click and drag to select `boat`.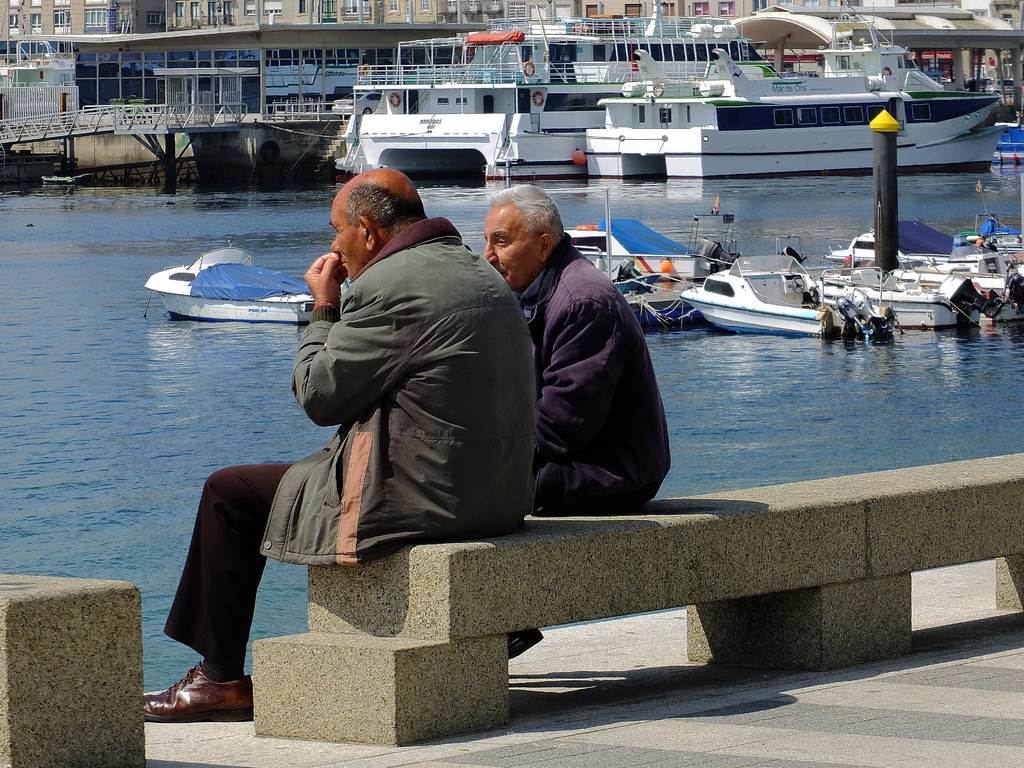
Selection: 139,240,320,321.
